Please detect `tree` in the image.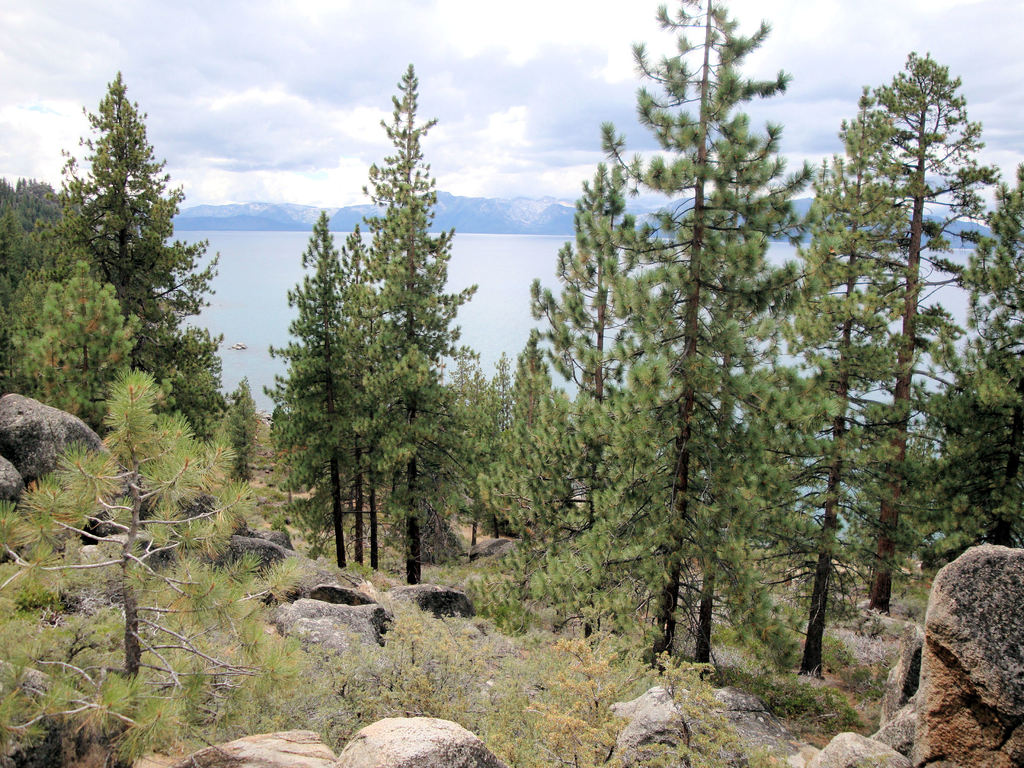
(356, 58, 472, 590).
